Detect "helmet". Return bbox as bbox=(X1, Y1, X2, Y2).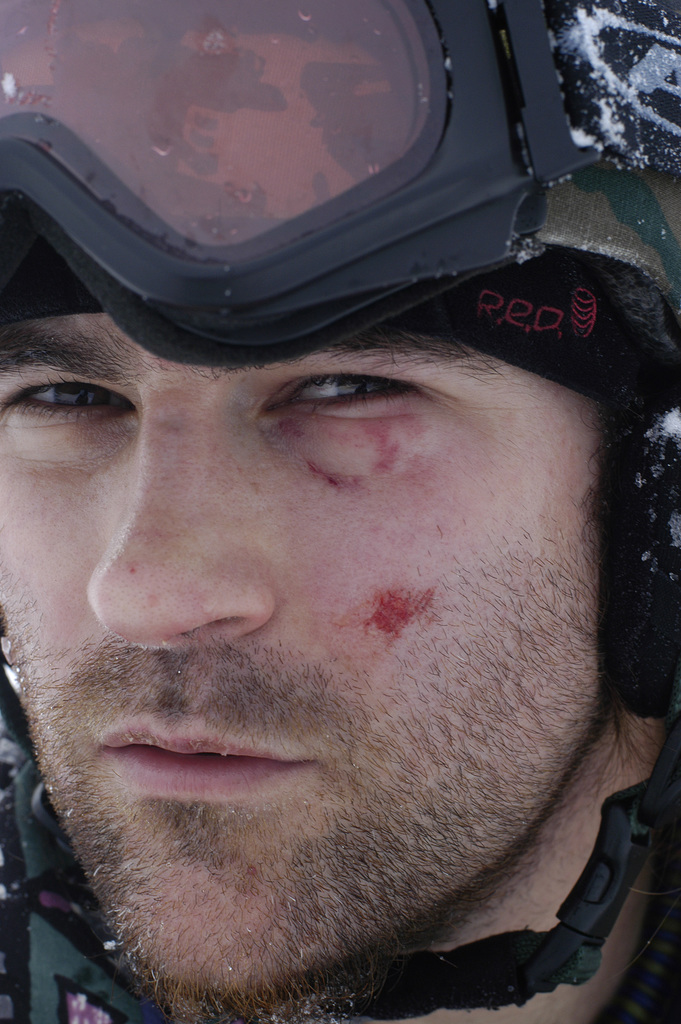
bbox=(0, 6, 671, 865).
